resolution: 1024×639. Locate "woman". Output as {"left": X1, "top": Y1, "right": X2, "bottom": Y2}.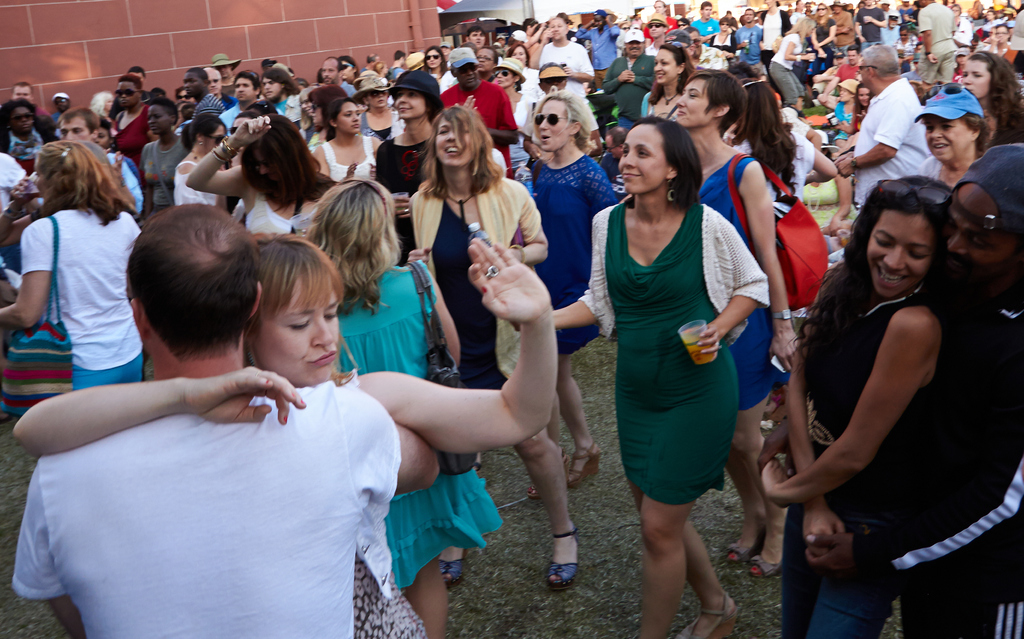
{"left": 0, "top": 141, "right": 142, "bottom": 392}.
